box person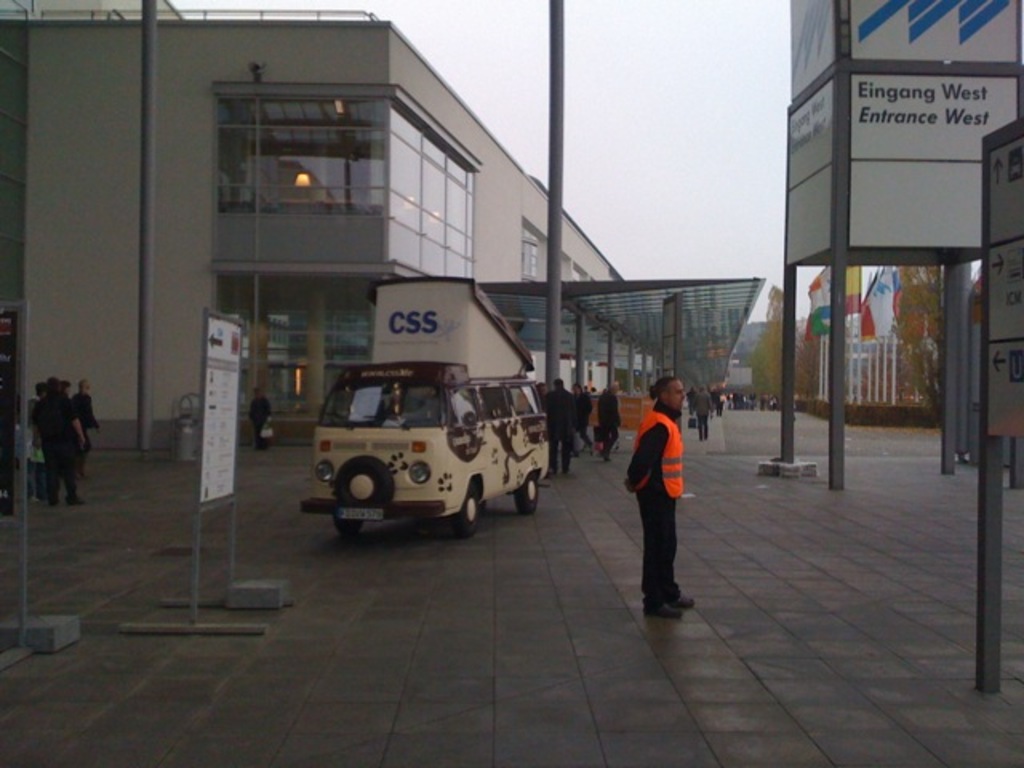
18 368 90 509
